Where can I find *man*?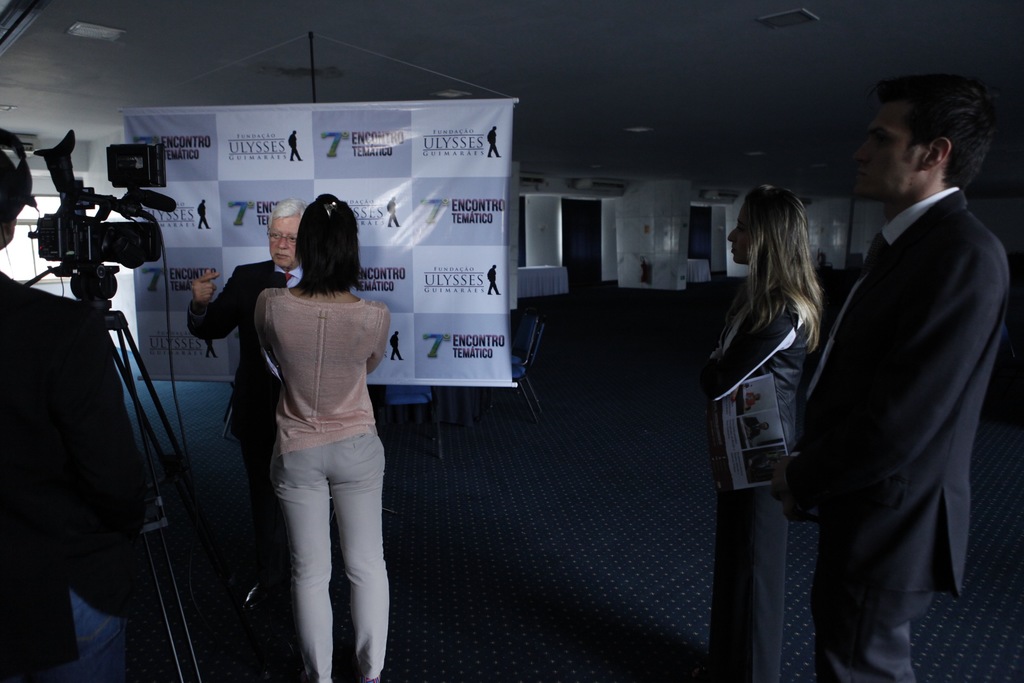
You can find it at 0 144 140 682.
